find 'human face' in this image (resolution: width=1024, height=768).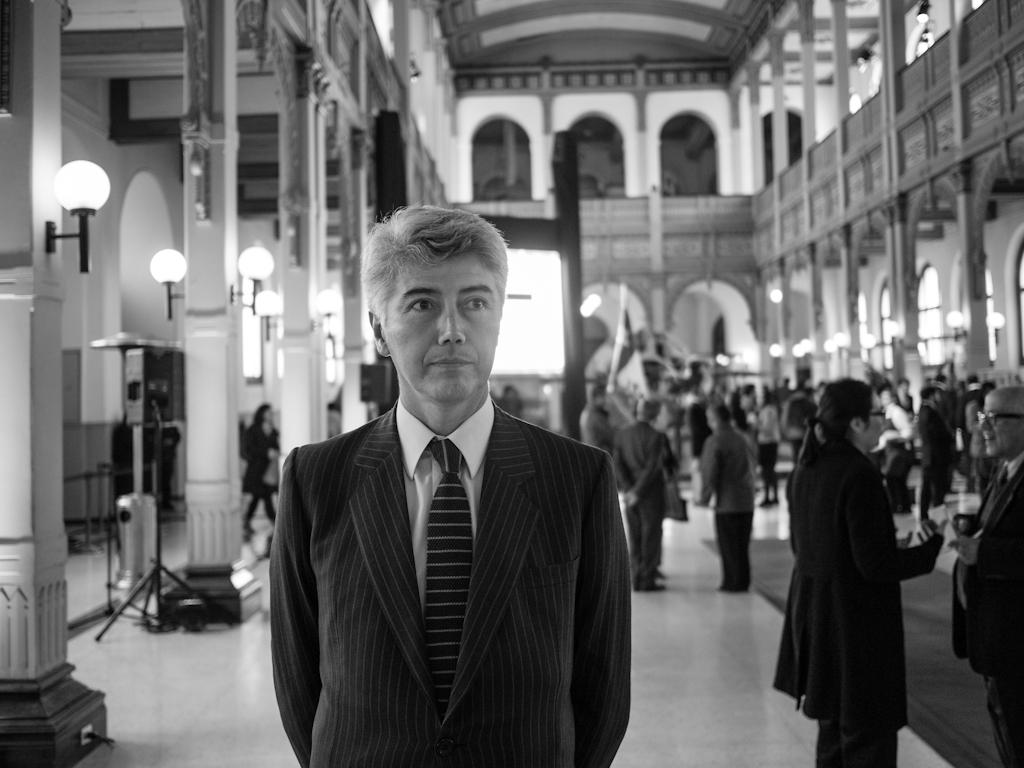
select_region(868, 399, 889, 447).
